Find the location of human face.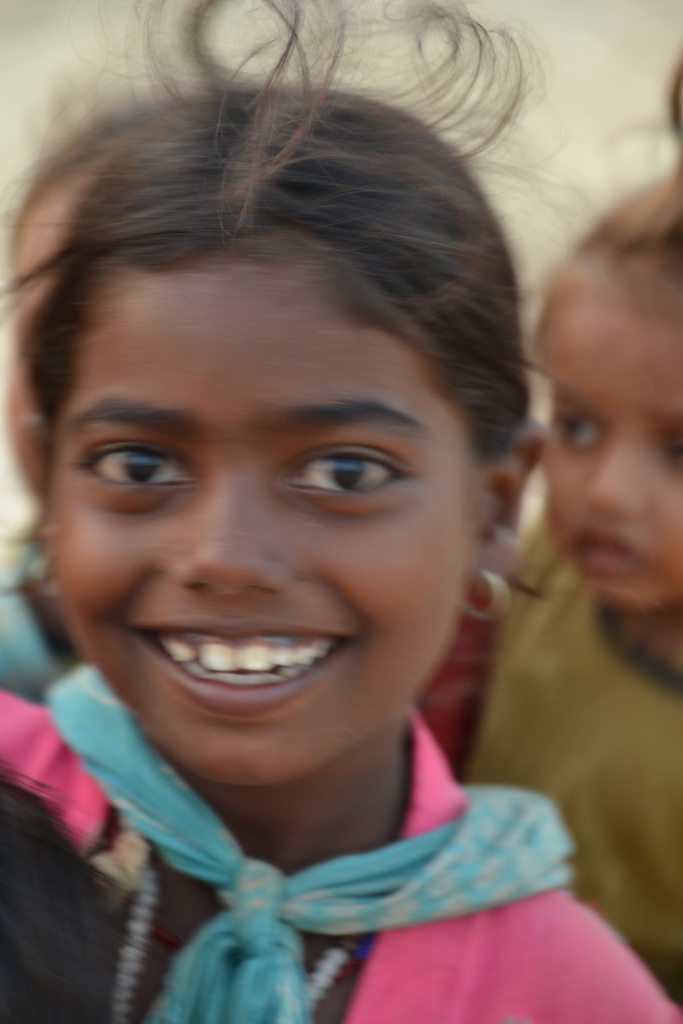
Location: [x1=541, y1=273, x2=682, y2=611].
